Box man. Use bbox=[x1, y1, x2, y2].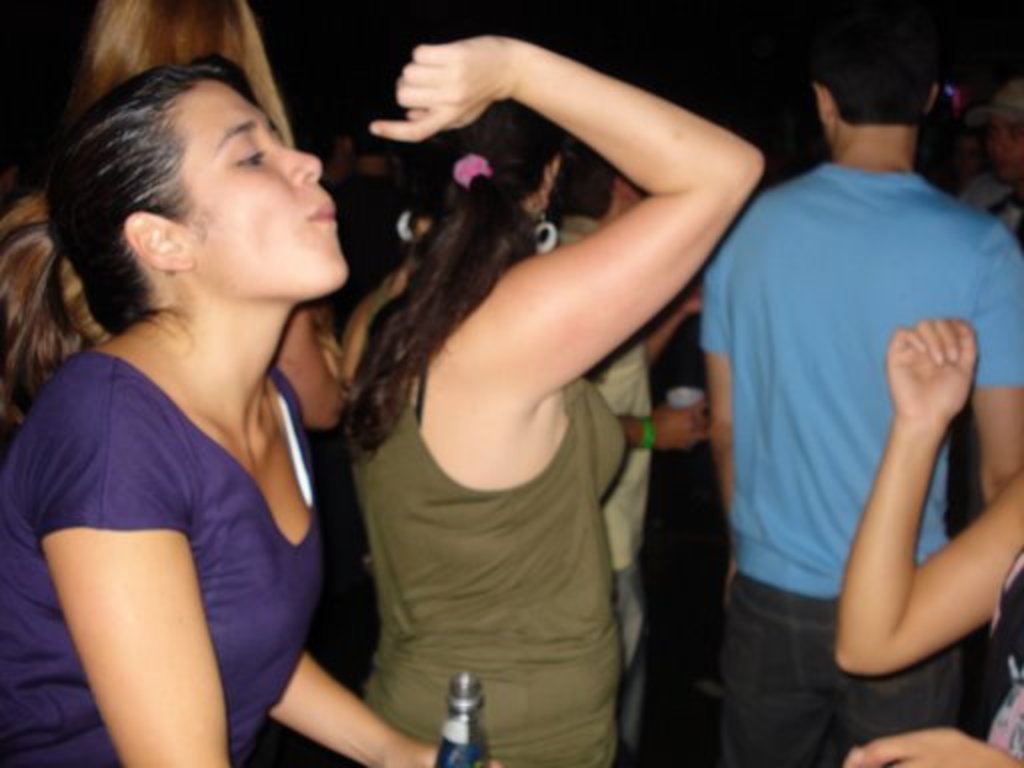
bbox=[704, 14, 1010, 767].
